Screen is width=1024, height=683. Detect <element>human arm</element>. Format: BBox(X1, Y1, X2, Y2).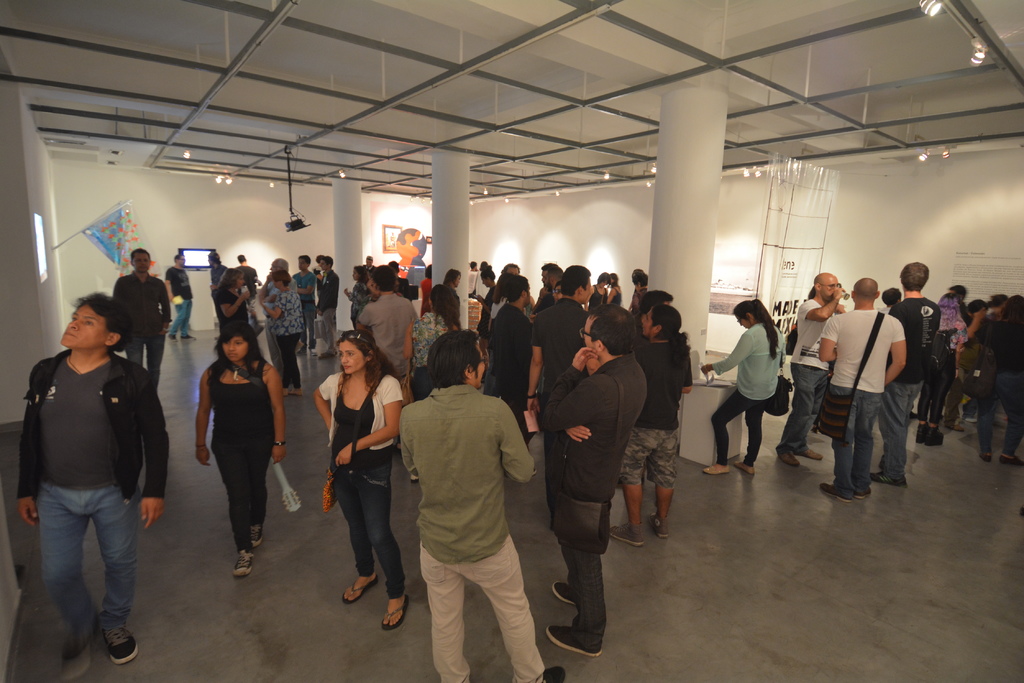
BBox(291, 277, 316, 297).
